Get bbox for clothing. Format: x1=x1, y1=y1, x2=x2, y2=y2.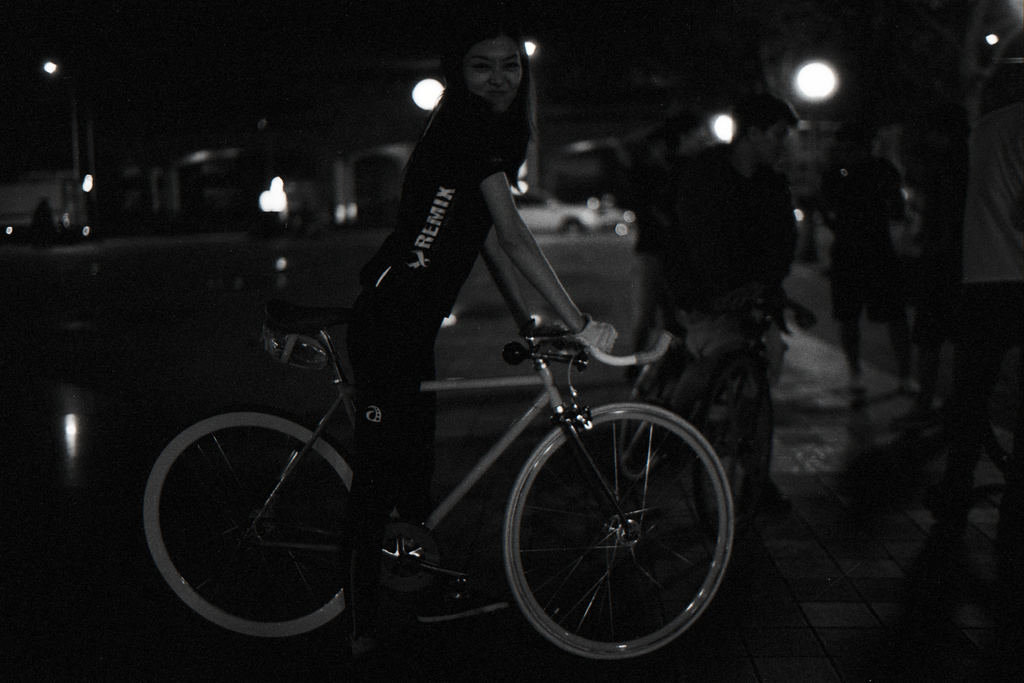
x1=637, y1=136, x2=801, y2=487.
